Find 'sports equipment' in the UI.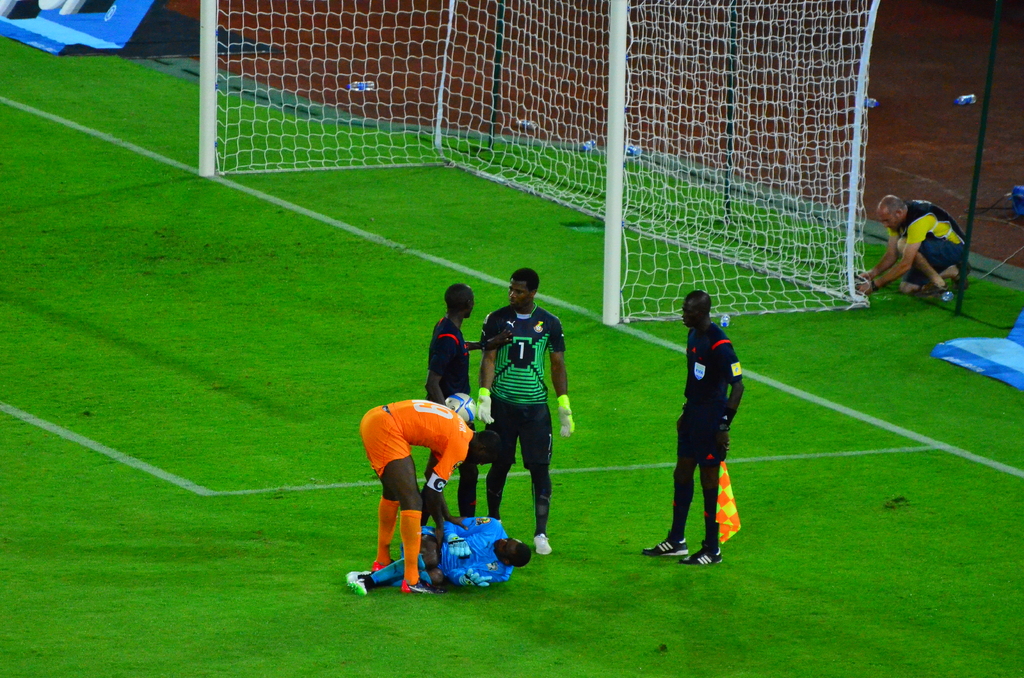
UI element at crop(556, 396, 573, 439).
